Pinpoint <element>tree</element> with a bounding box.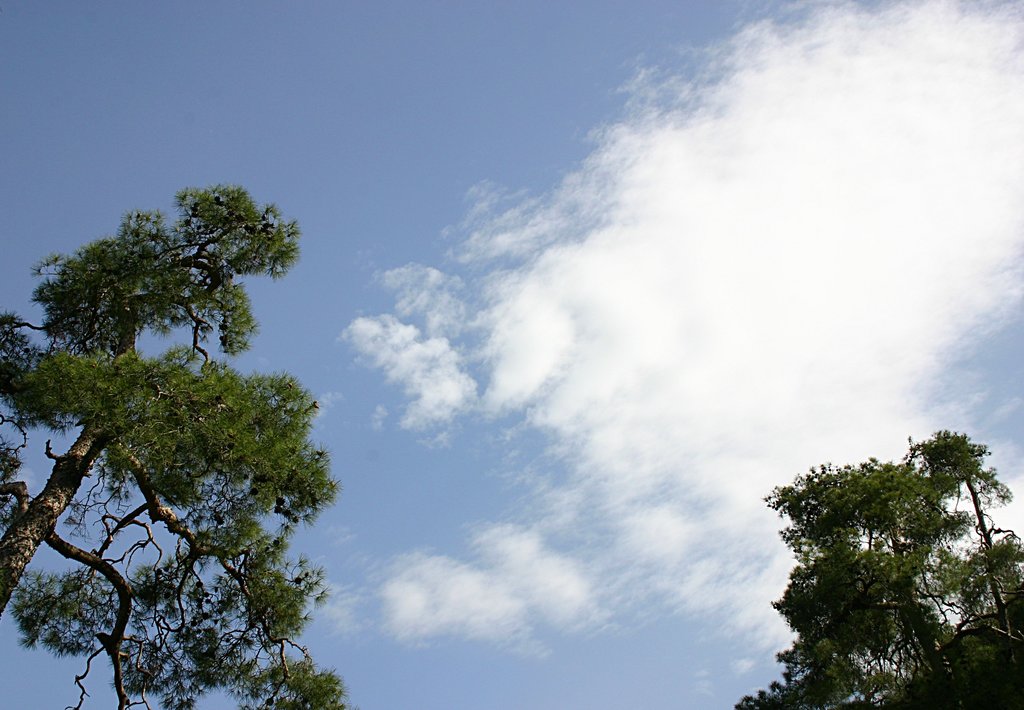
737, 423, 1023, 709.
